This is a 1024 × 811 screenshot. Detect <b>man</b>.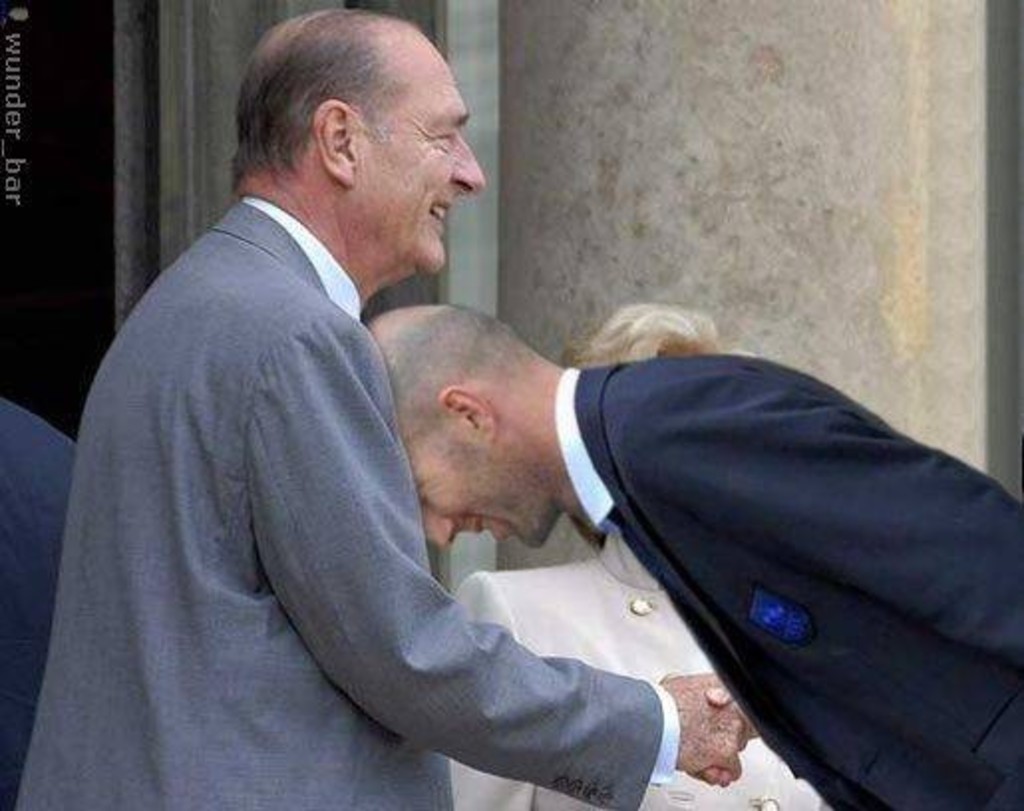
443:300:825:809.
